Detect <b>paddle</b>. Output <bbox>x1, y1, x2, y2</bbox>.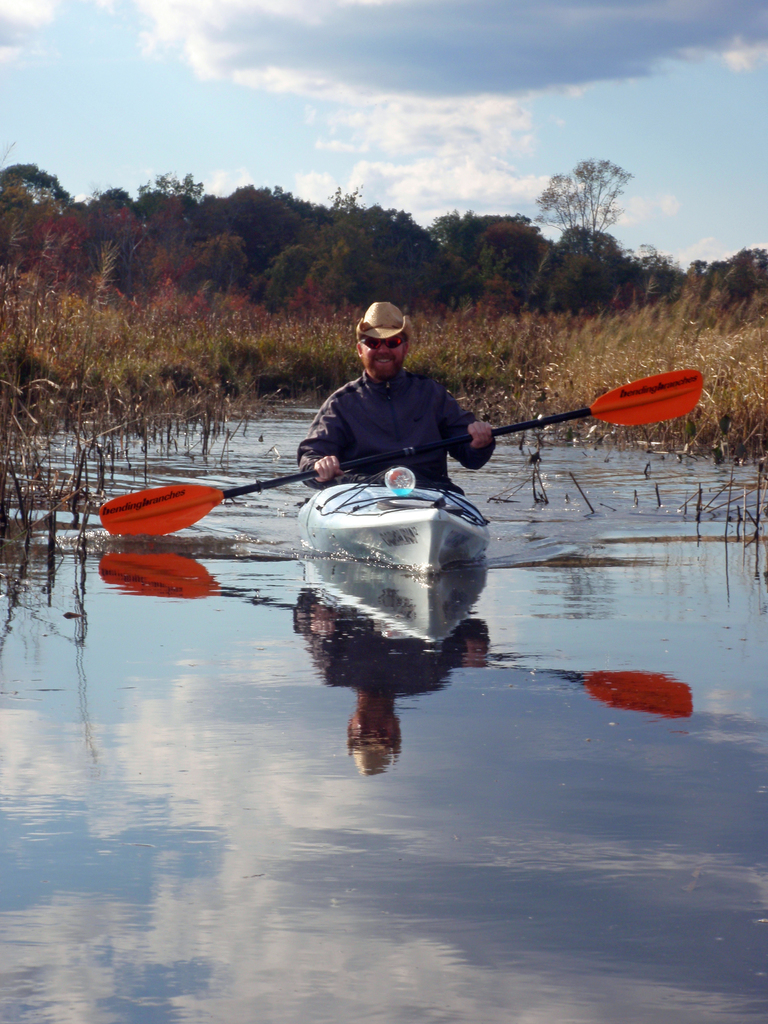
<bbox>157, 327, 735, 541</bbox>.
